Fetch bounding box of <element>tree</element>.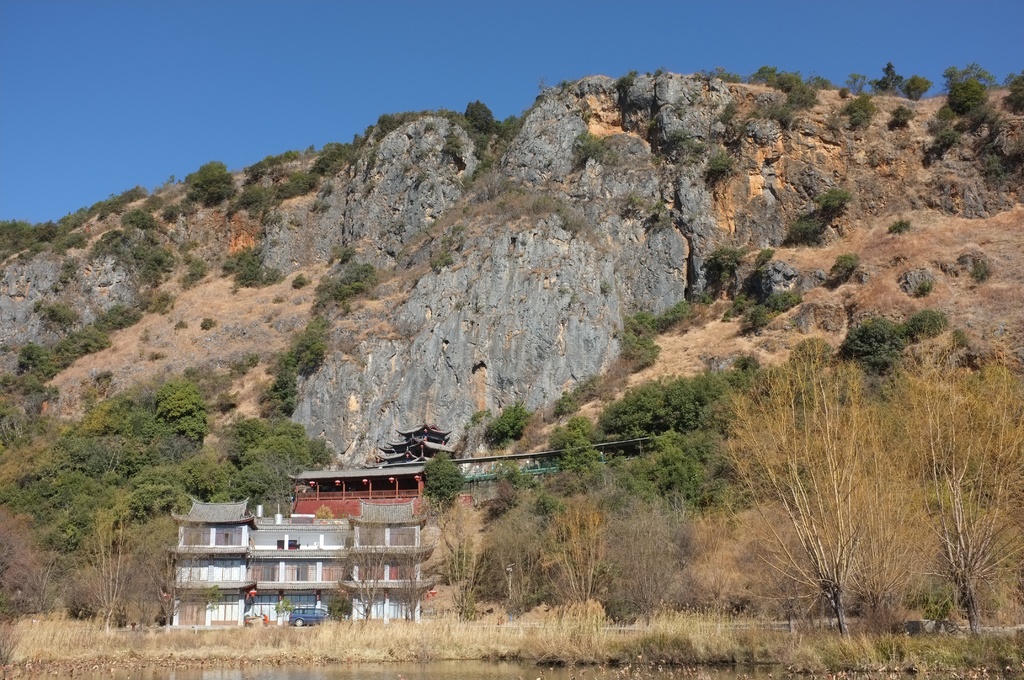
Bbox: 311:245:373:311.
